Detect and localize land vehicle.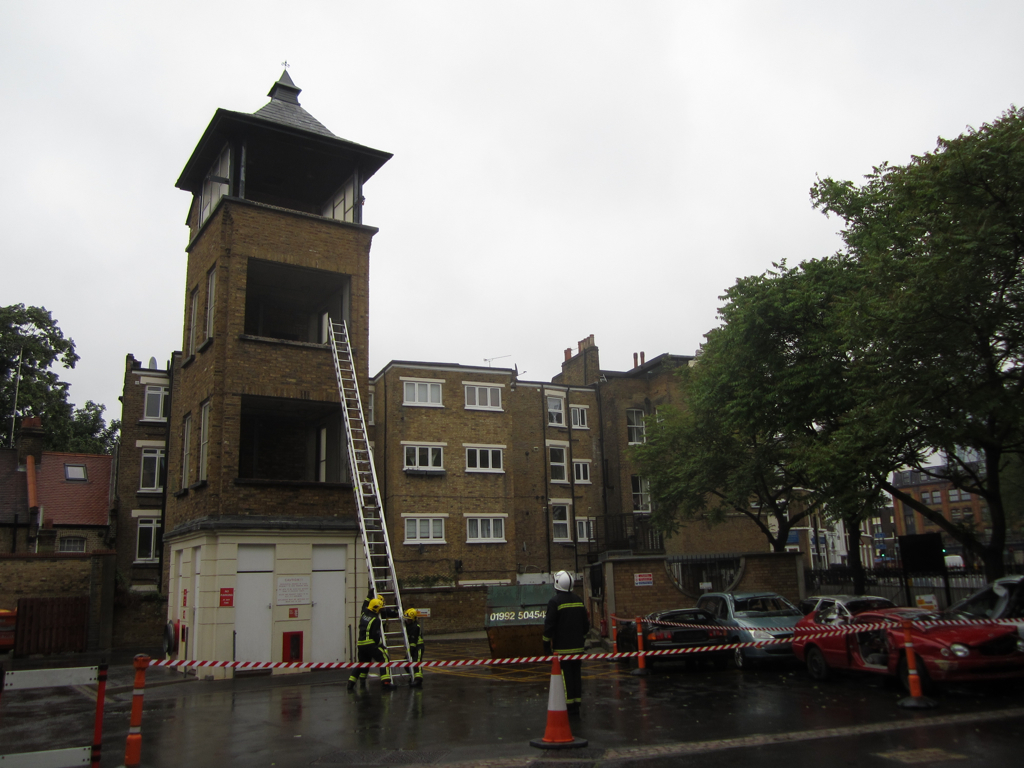
Localized at region(694, 590, 803, 672).
